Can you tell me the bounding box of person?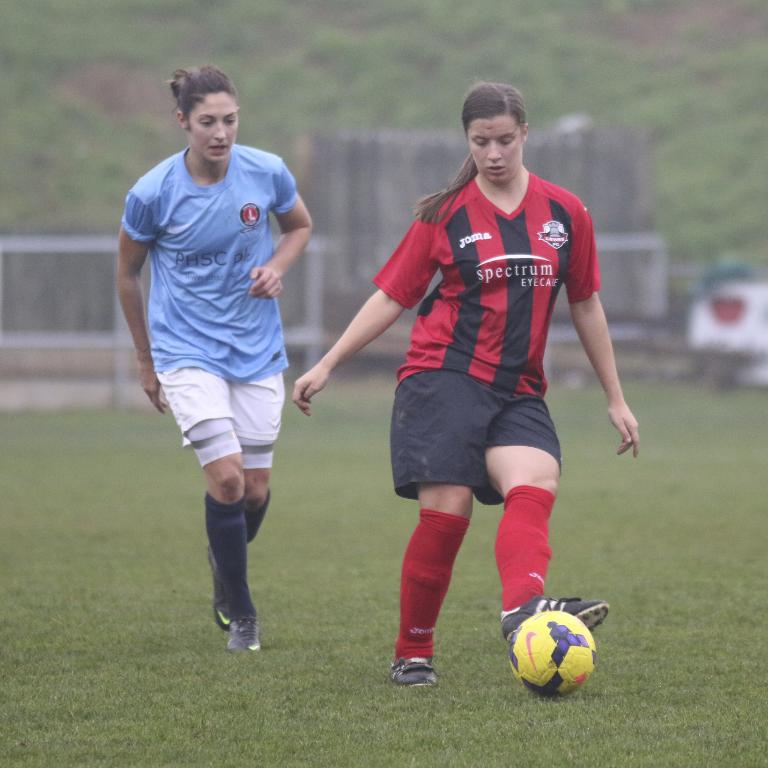
BBox(116, 62, 313, 652).
